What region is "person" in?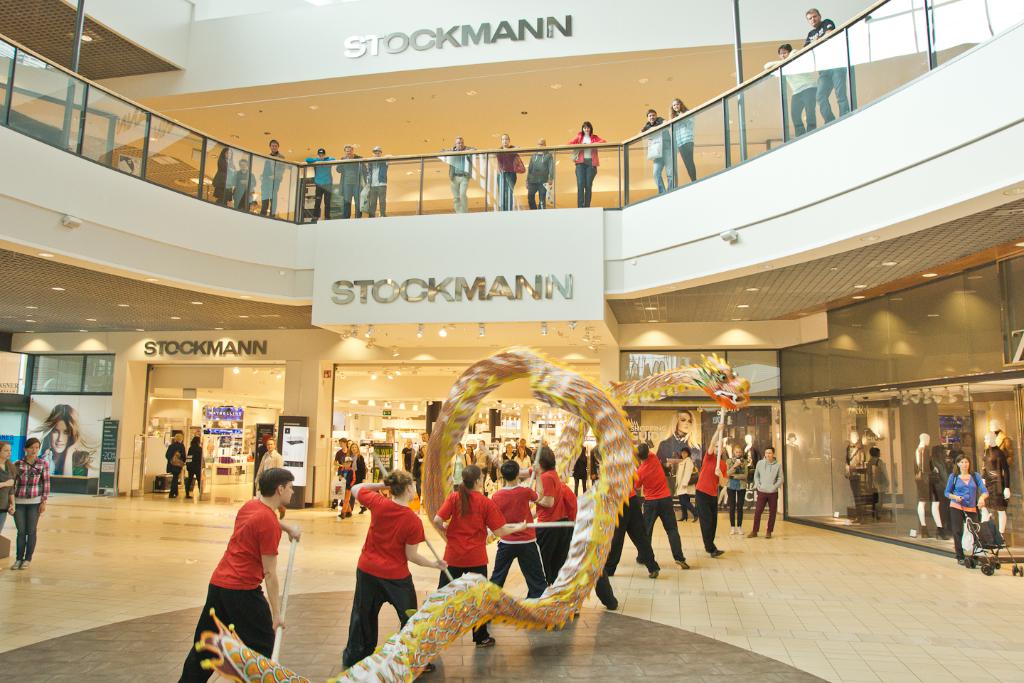
[x1=28, y1=403, x2=100, y2=481].
